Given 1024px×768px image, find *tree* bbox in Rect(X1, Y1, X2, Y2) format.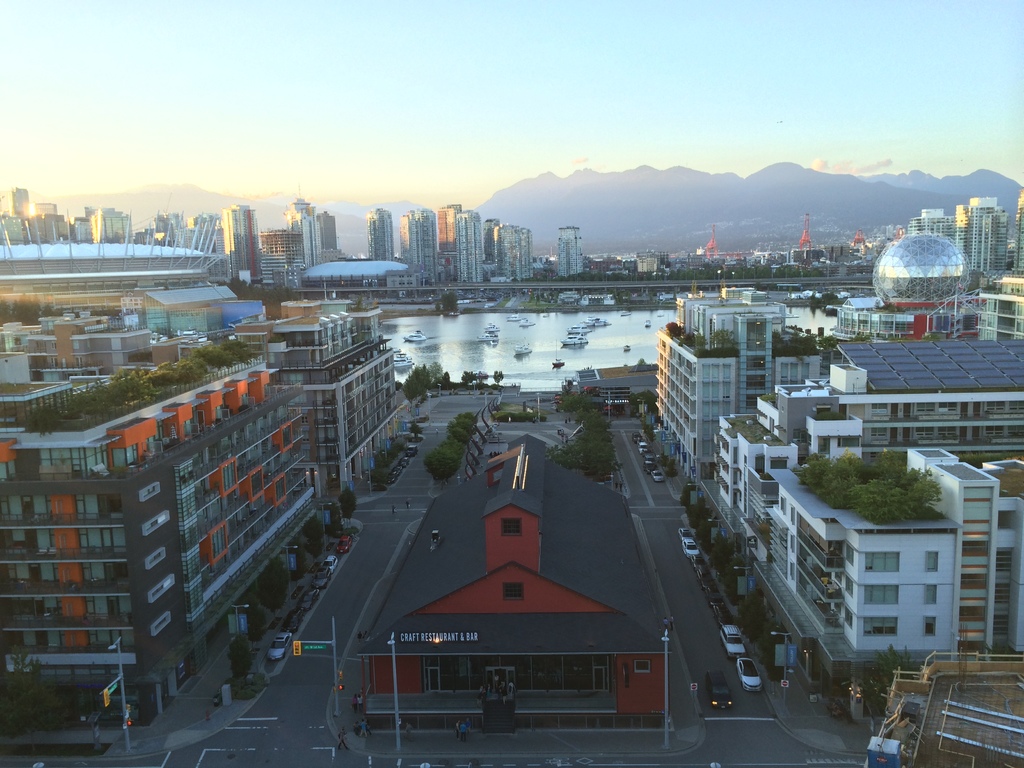
Rect(432, 301, 439, 310).
